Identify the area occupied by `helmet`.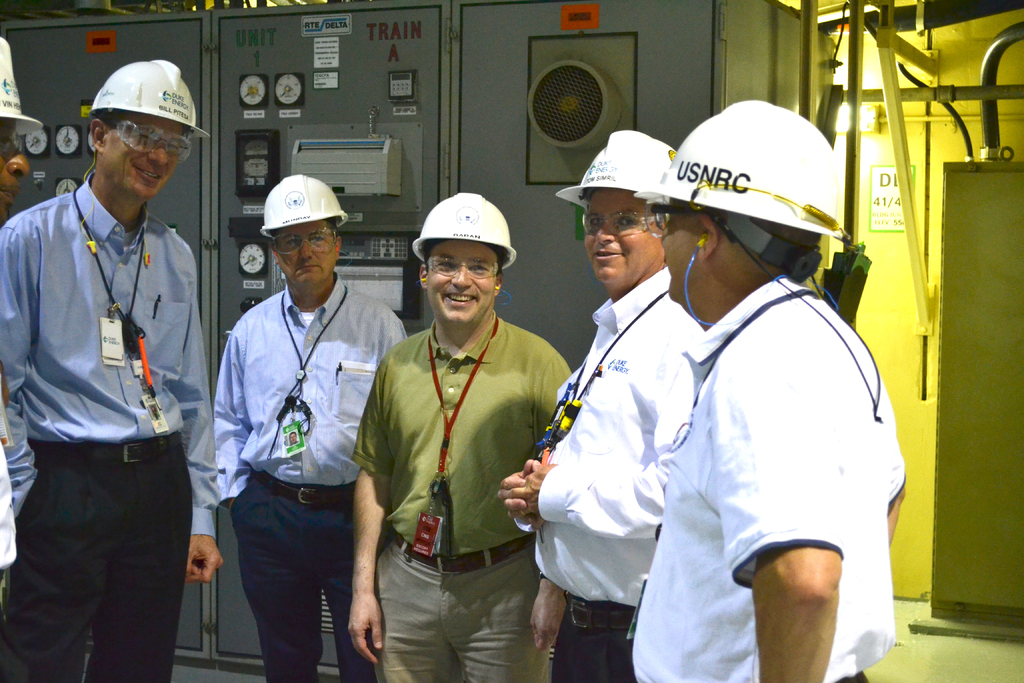
Area: BBox(0, 34, 41, 139).
